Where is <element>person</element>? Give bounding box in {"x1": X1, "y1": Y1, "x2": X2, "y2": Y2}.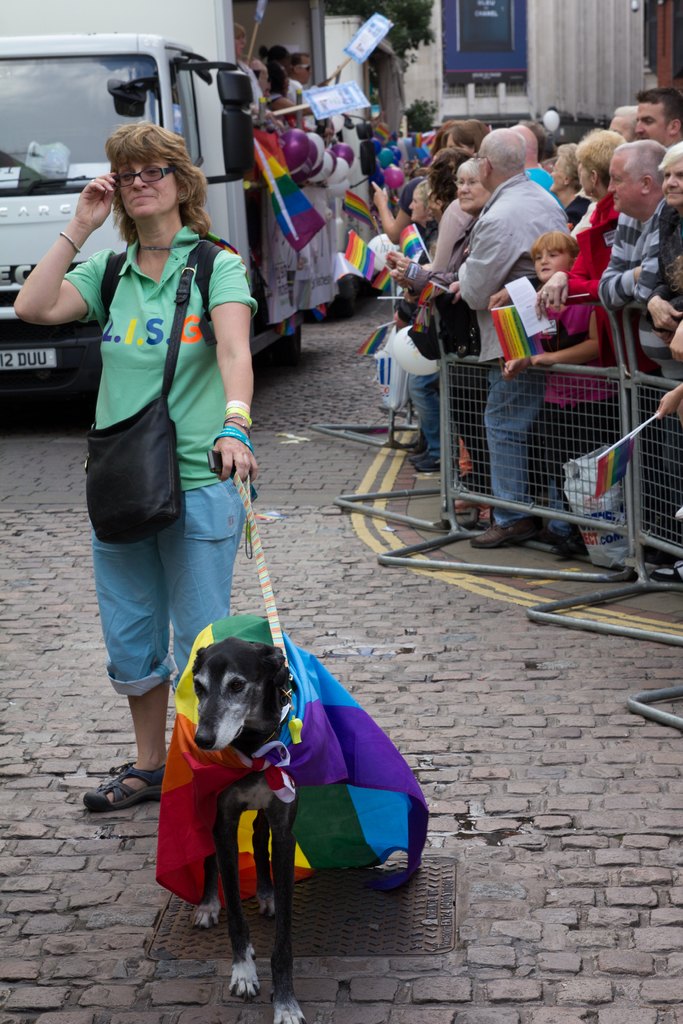
{"x1": 636, "y1": 86, "x2": 682, "y2": 166}.
